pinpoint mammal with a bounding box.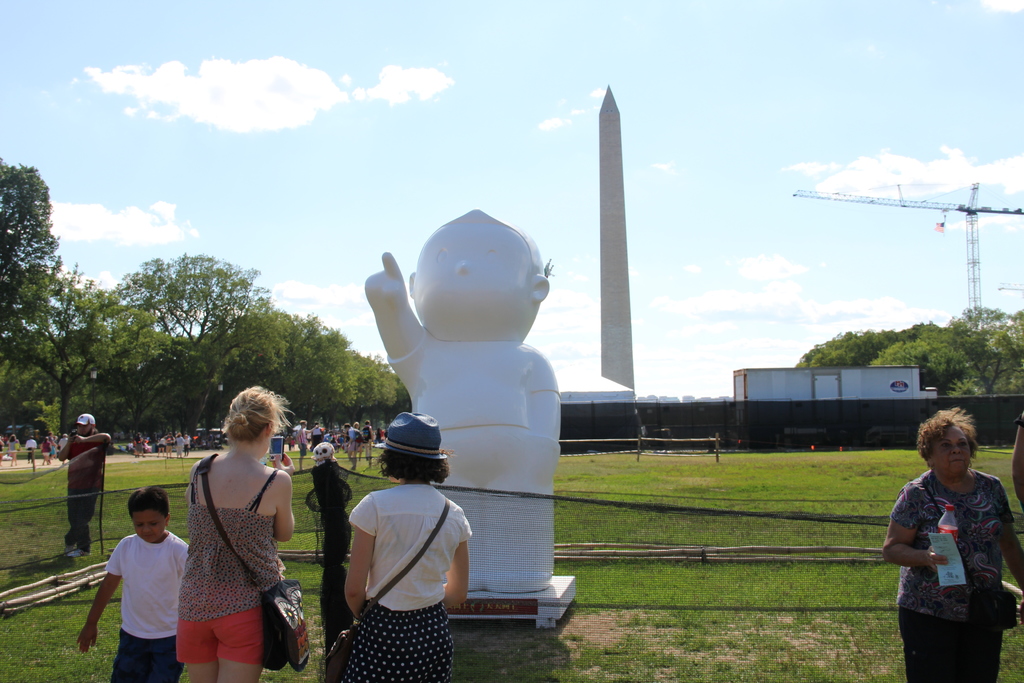
Rect(134, 432, 145, 459).
